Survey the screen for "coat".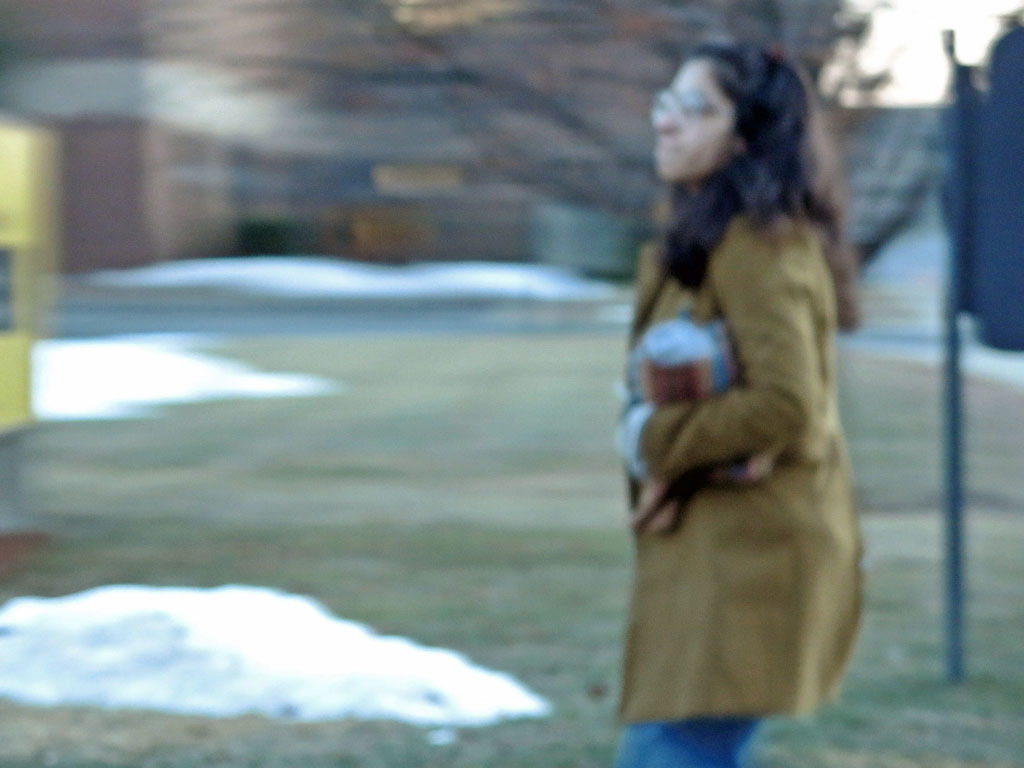
Survey found: [619, 107, 876, 676].
